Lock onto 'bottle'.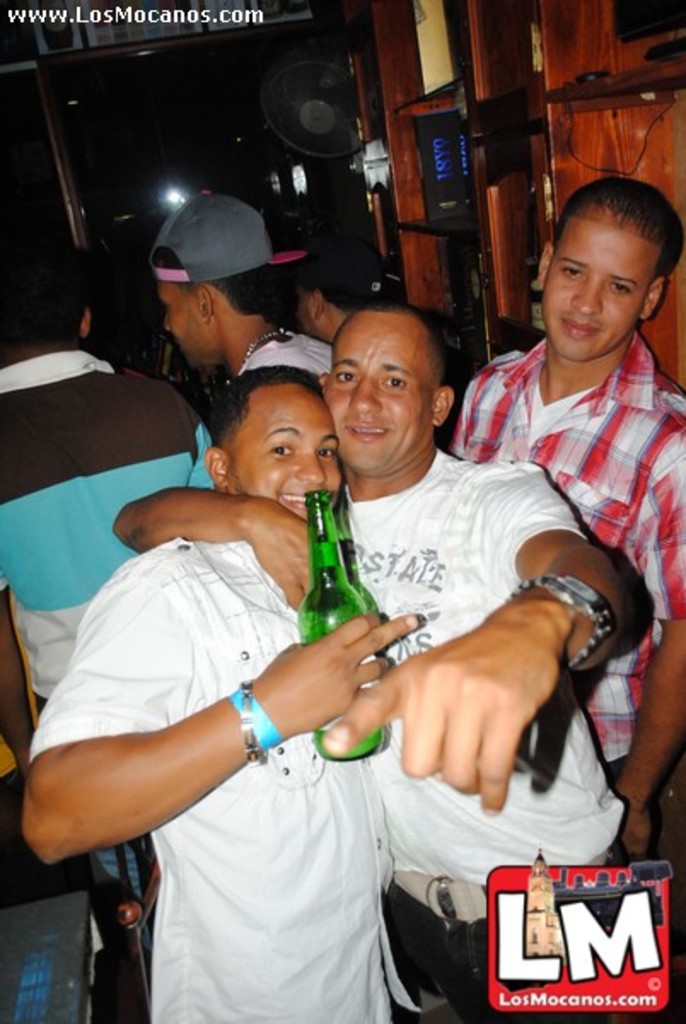
Locked: <region>294, 490, 389, 759</region>.
